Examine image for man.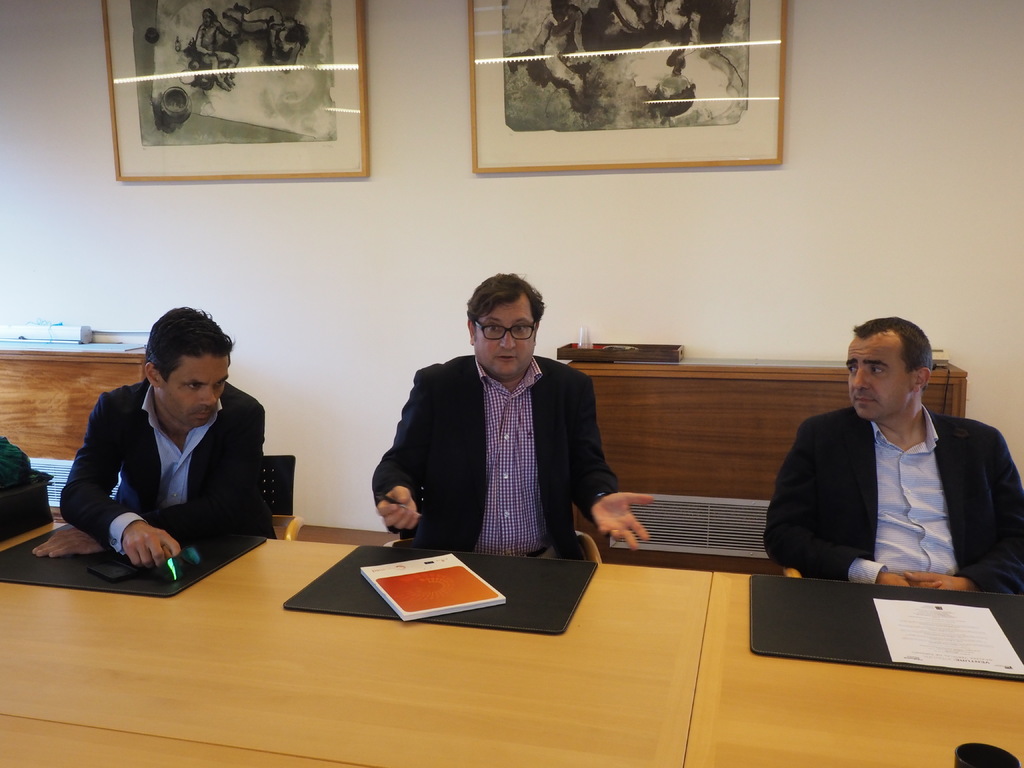
Examination result: bbox=(348, 281, 624, 570).
